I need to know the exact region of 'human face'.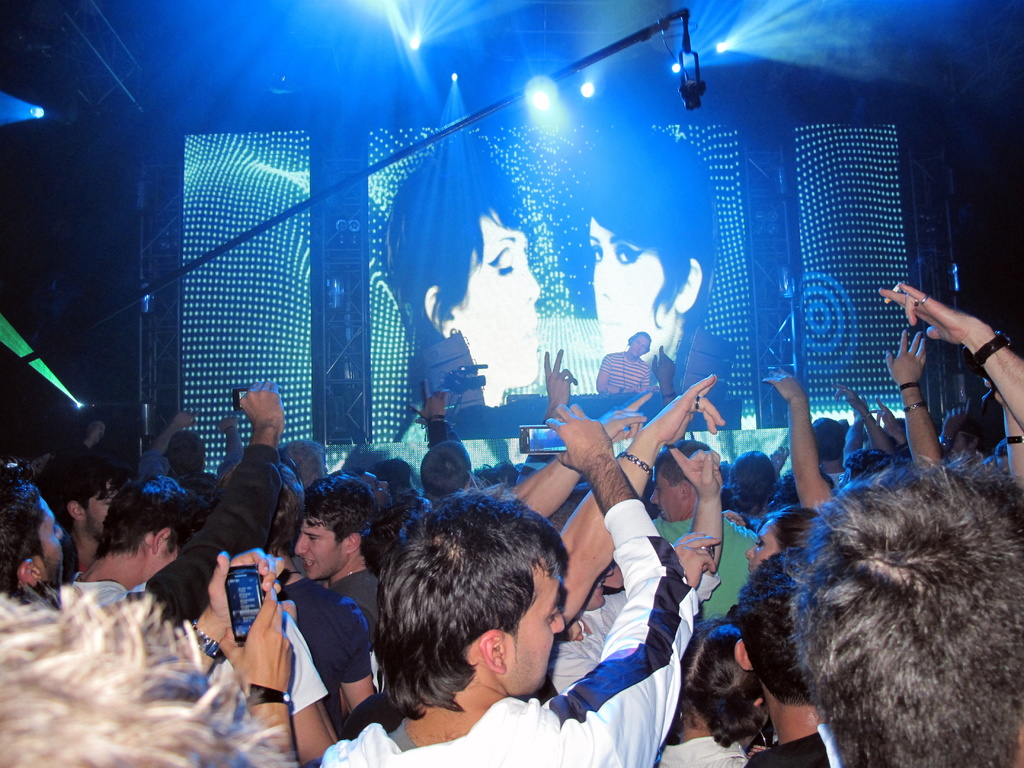
Region: crop(452, 214, 539, 385).
